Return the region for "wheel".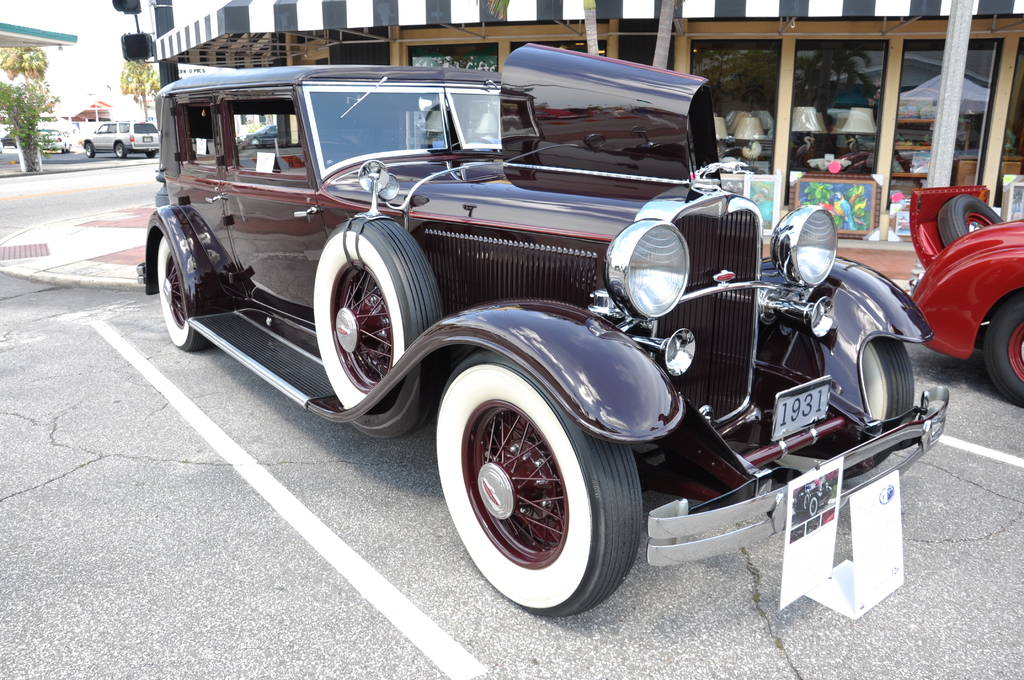
157, 239, 200, 349.
